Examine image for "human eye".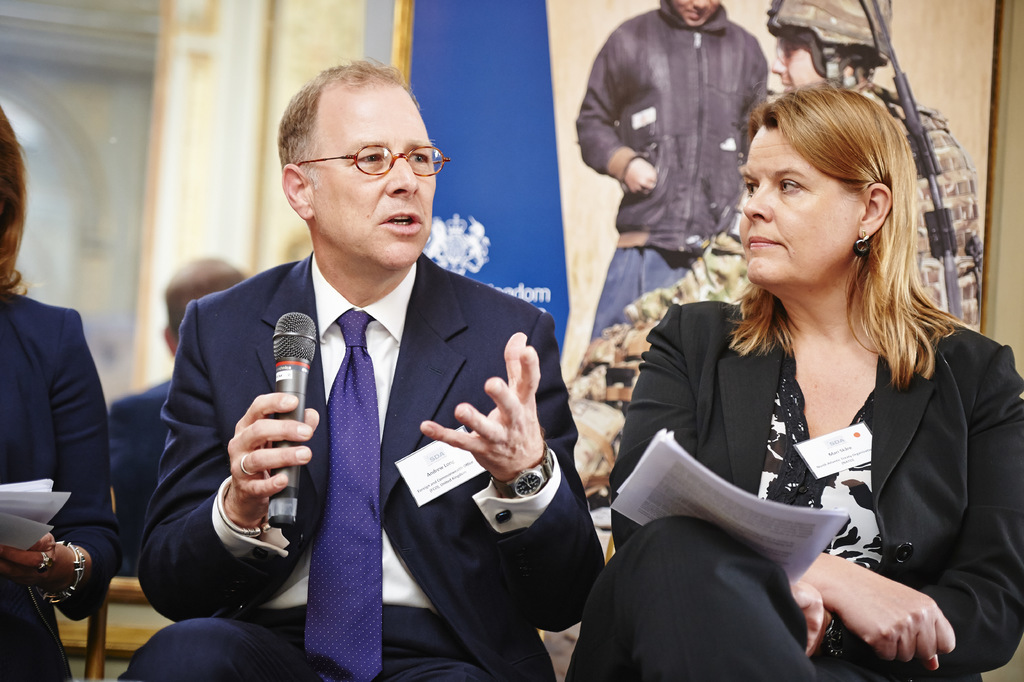
Examination result: 405/142/434/170.
